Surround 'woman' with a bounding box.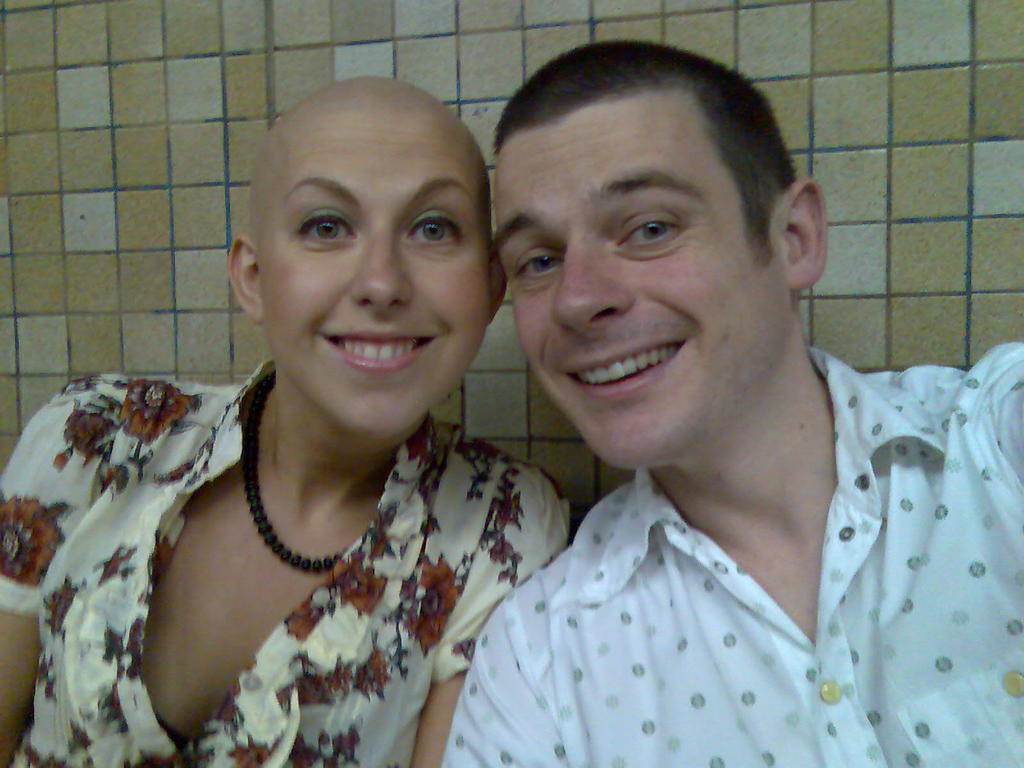
[12,68,630,755].
